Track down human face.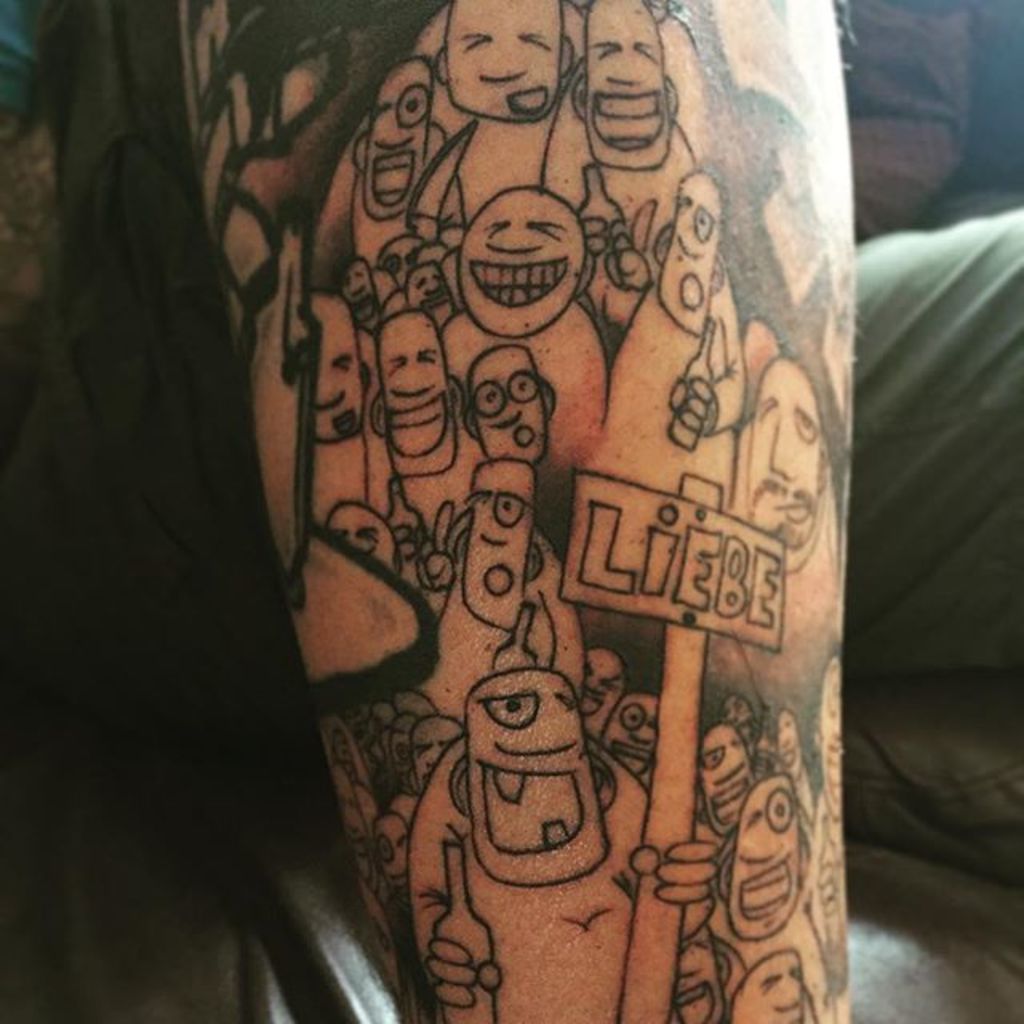
Tracked to 725, 946, 806, 1016.
